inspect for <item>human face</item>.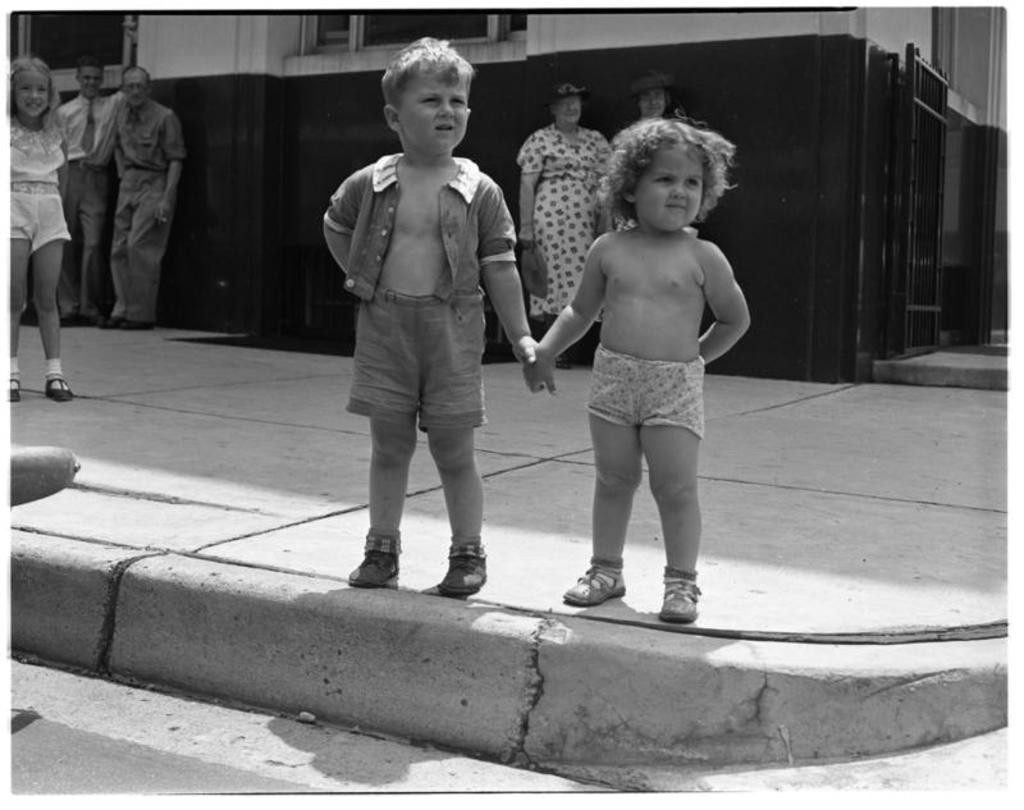
Inspection: bbox(15, 65, 52, 114).
